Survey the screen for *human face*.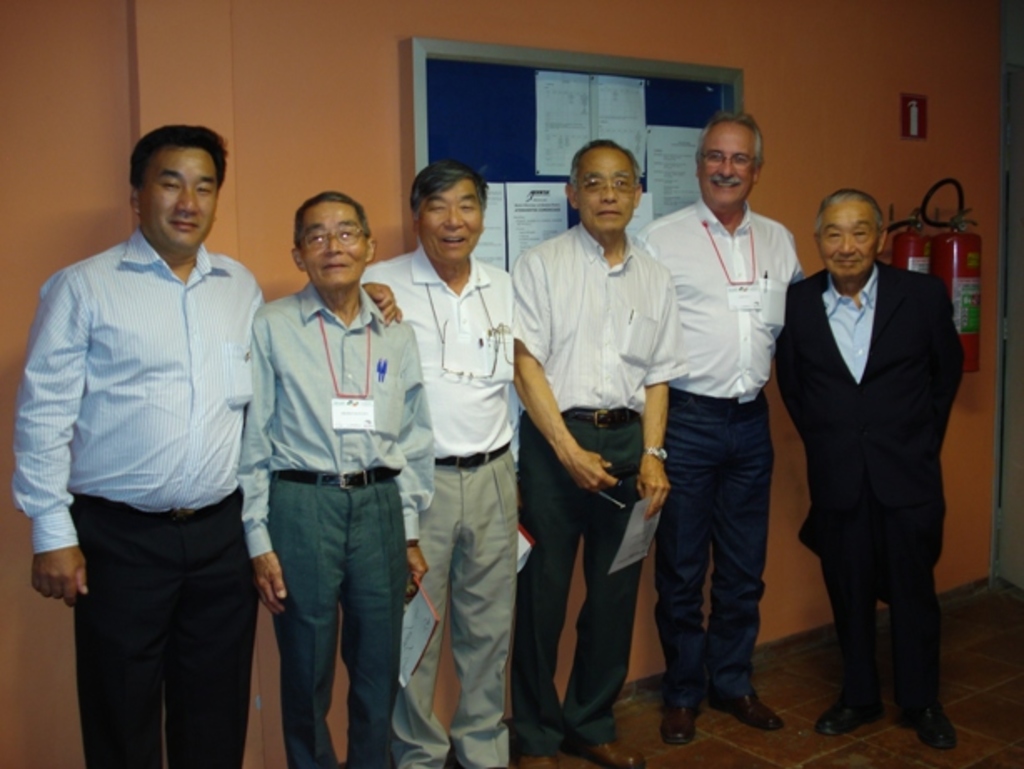
Survey found: (left=302, top=202, right=367, bottom=290).
